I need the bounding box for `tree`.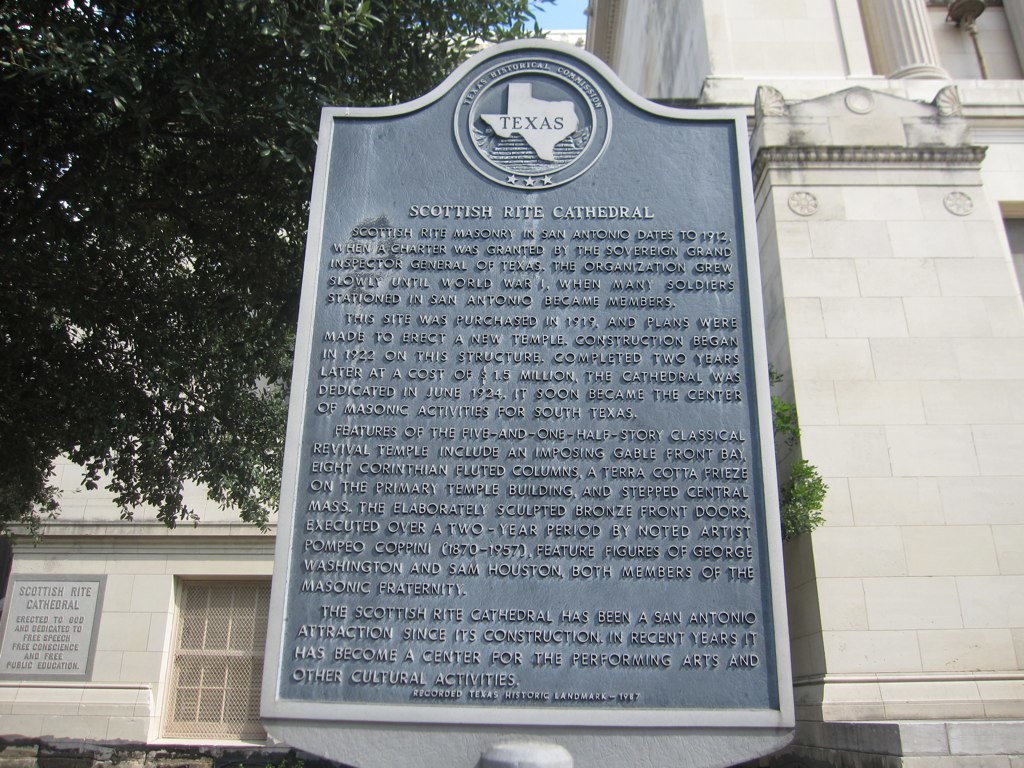
Here it is: box=[0, 0, 552, 536].
